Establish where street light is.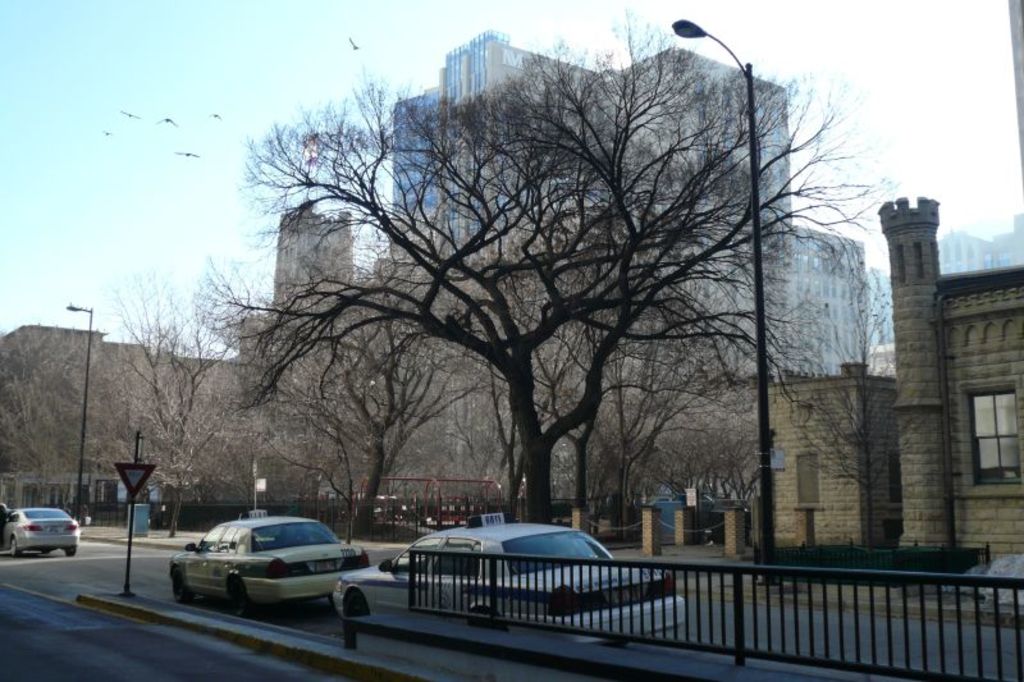
Established at 58, 301, 97, 521.
